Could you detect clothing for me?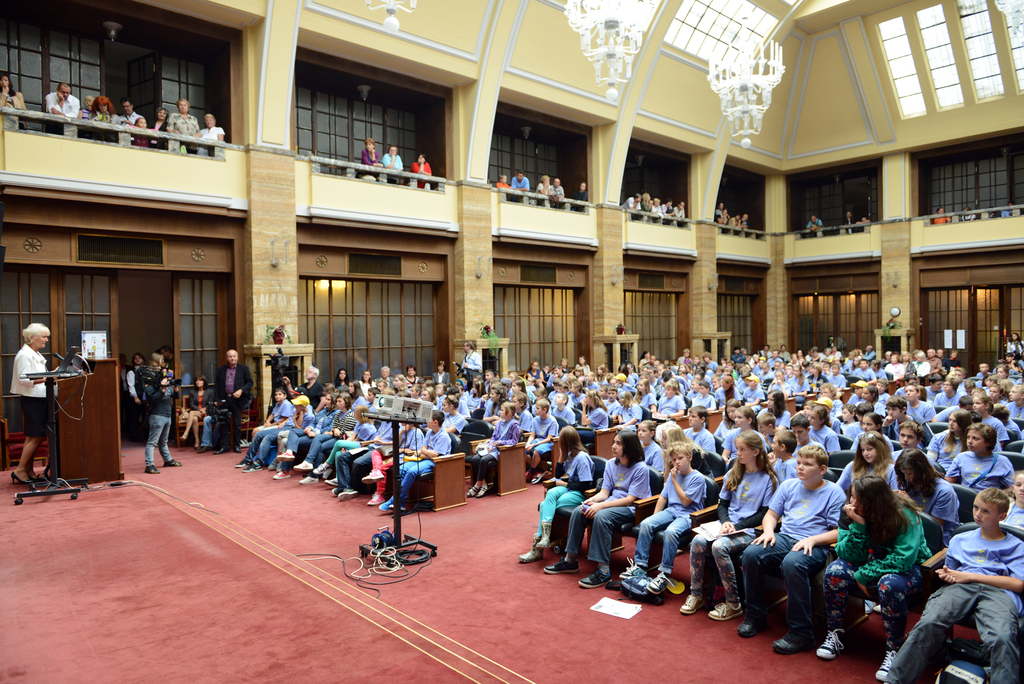
Detection result: <box>381,154,401,170</box>.
